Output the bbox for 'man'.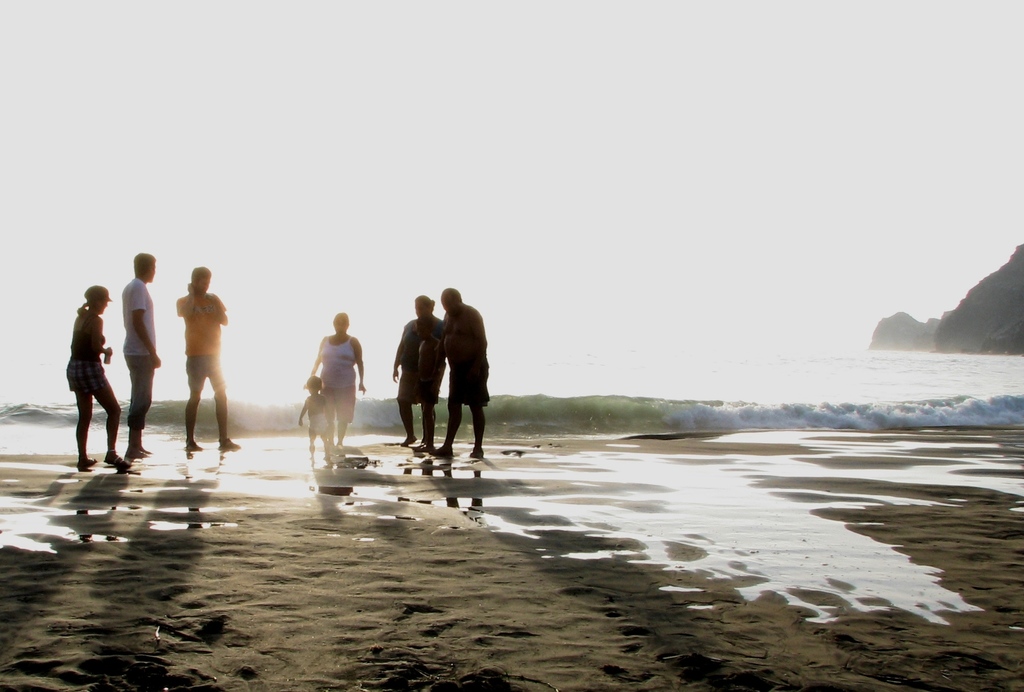
433, 288, 490, 458.
